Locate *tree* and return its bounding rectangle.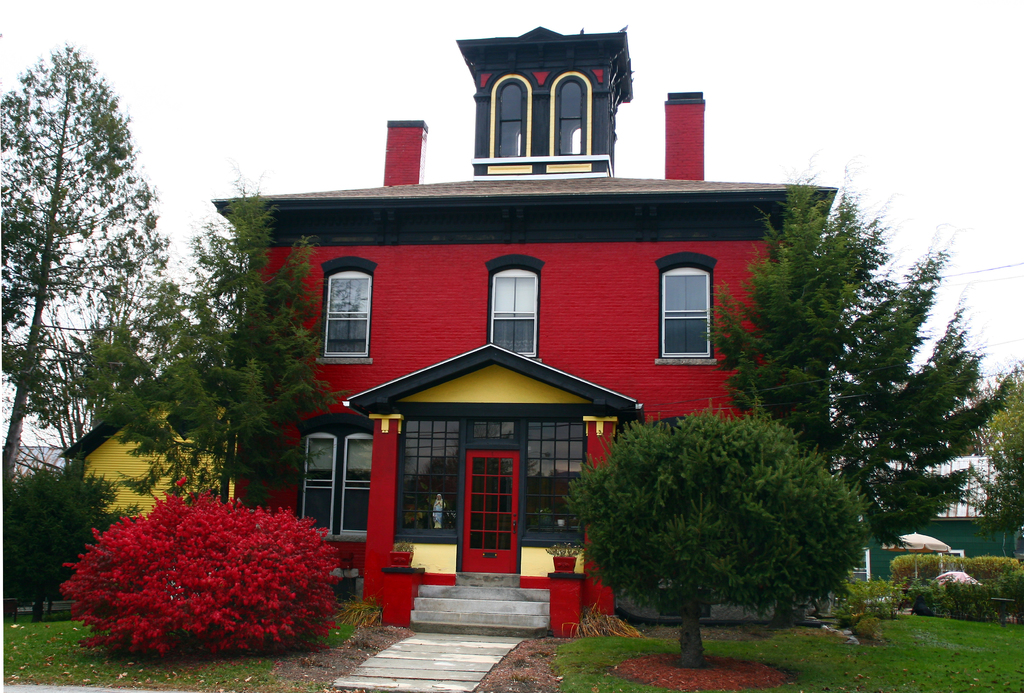
box=[573, 420, 856, 672].
